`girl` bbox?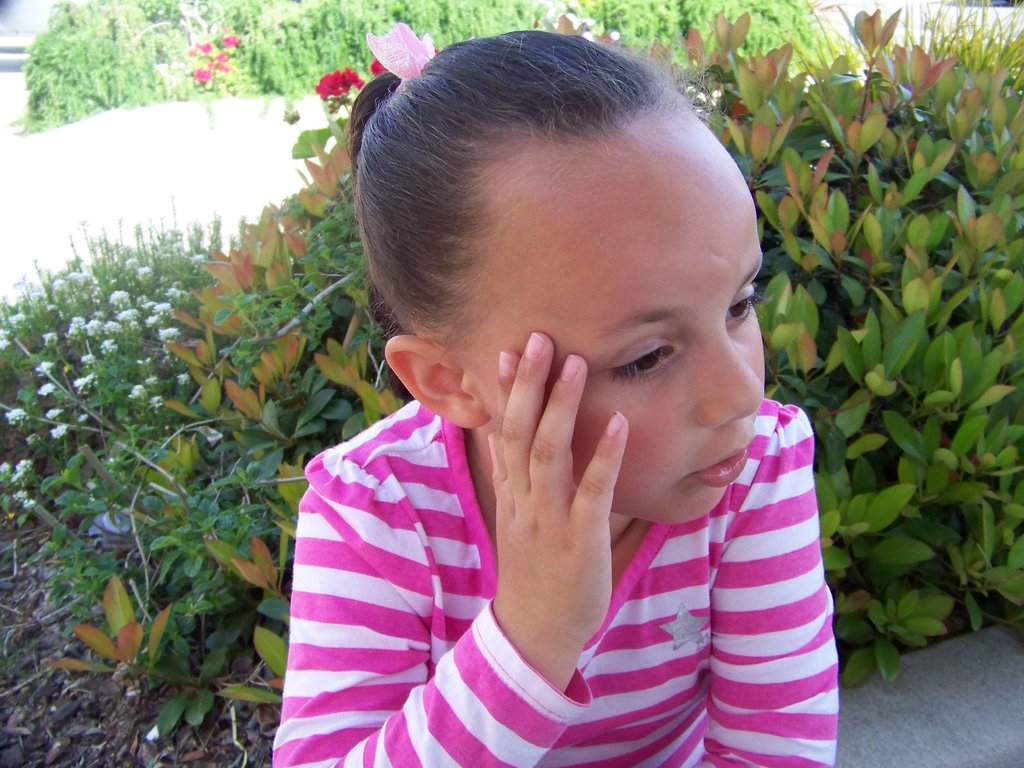
271/29/831/767
